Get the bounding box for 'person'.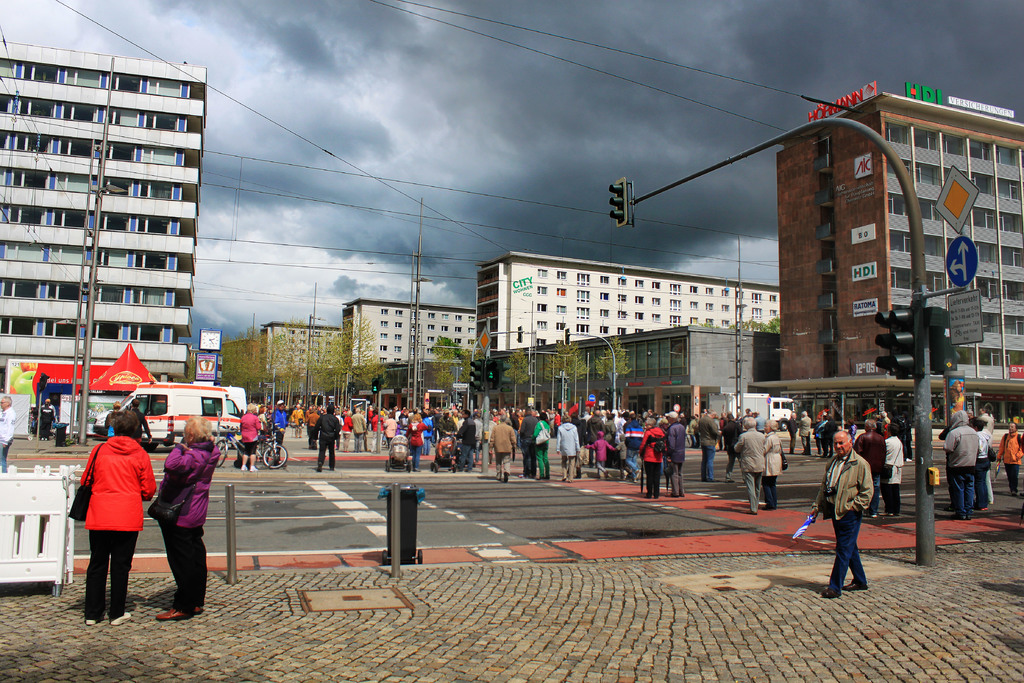
detection(383, 410, 395, 449).
